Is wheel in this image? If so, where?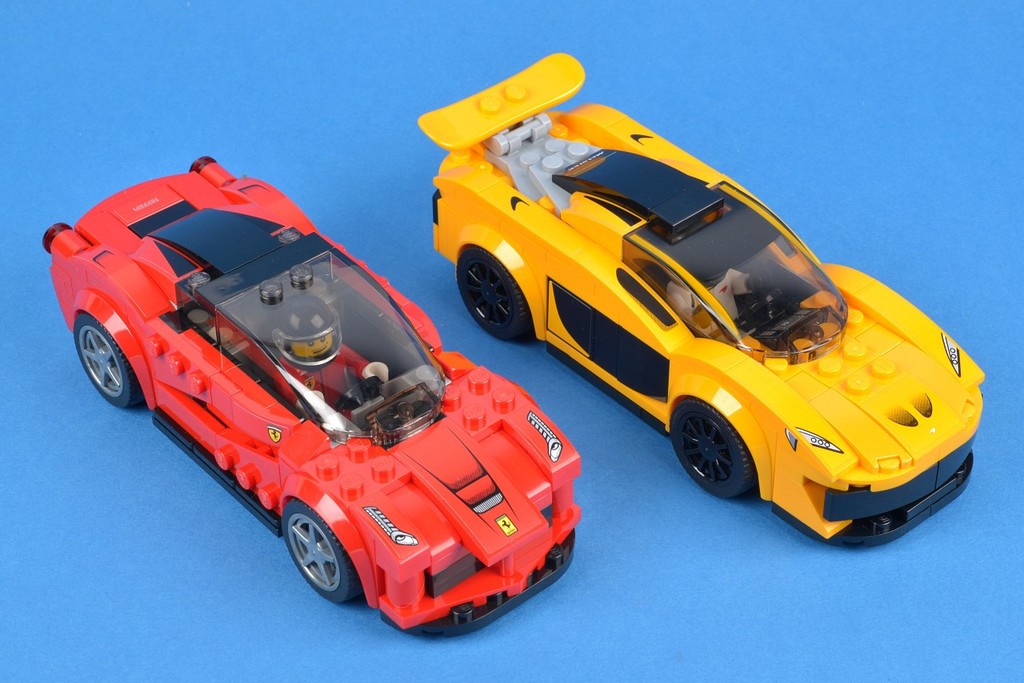
Yes, at rect(283, 491, 357, 600).
